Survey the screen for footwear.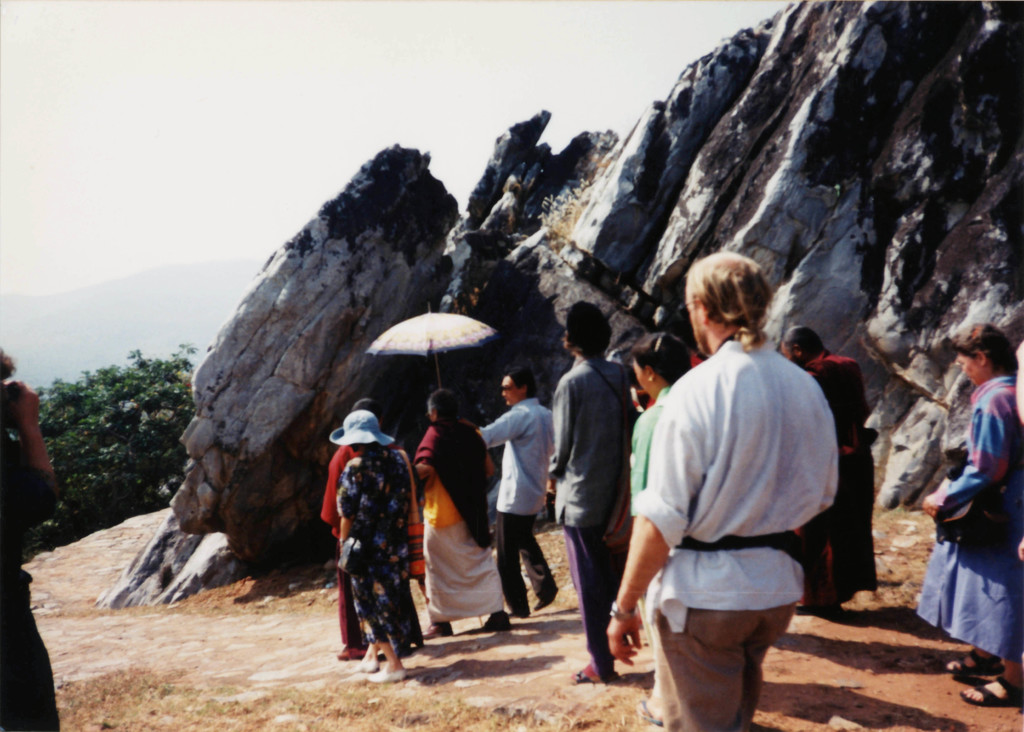
Survey found: Rect(484, 612, 508, 628).
